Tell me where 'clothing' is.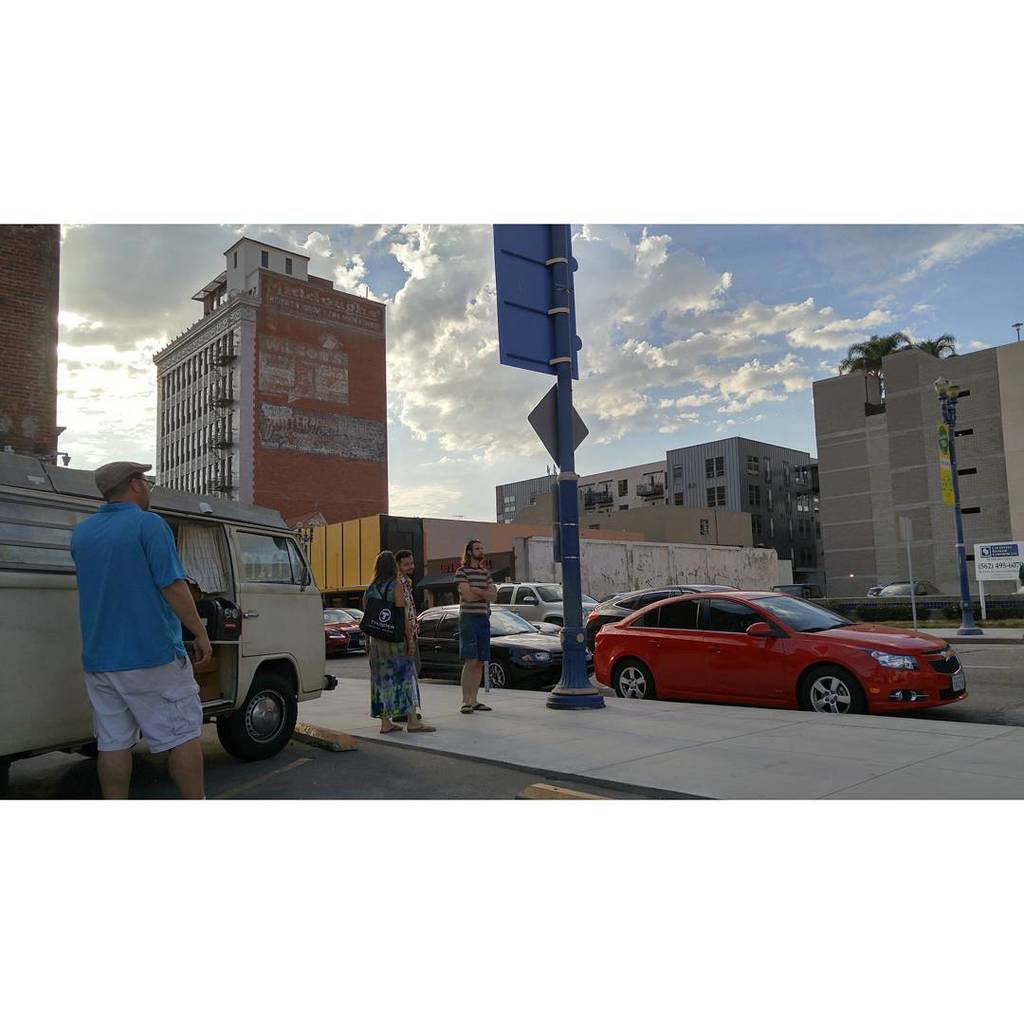
'clothing' is at bbox(369, 572, 419, 721).
